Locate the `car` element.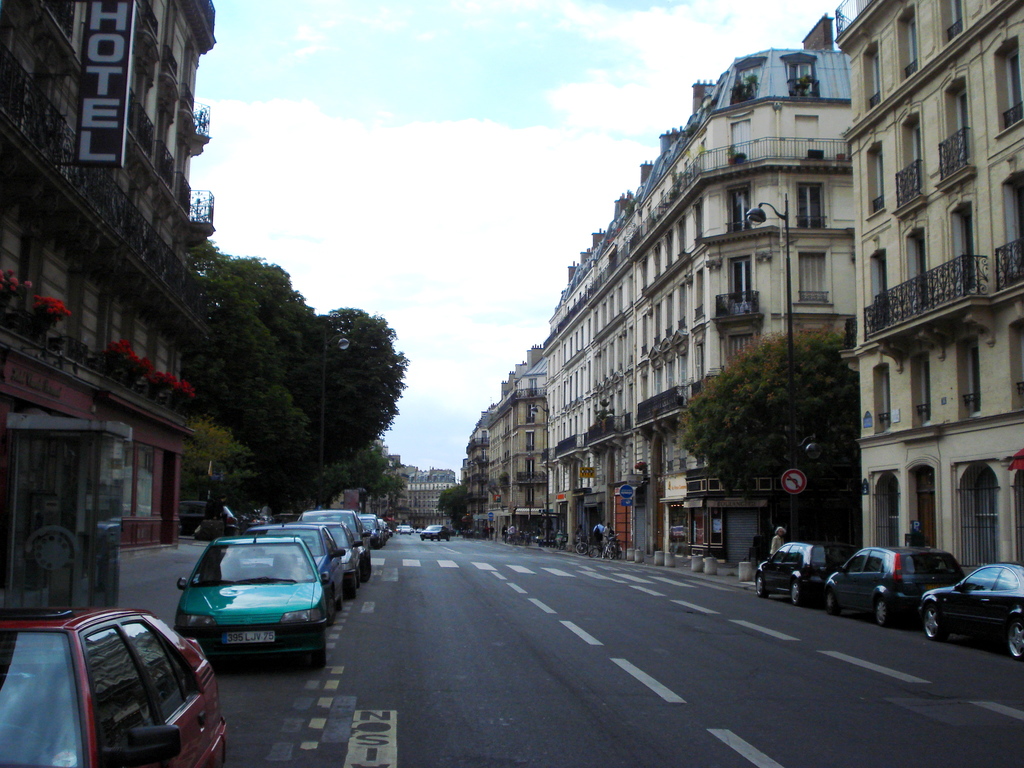
Element bbox: (left=755, top=544, right=853, bottom=609).
